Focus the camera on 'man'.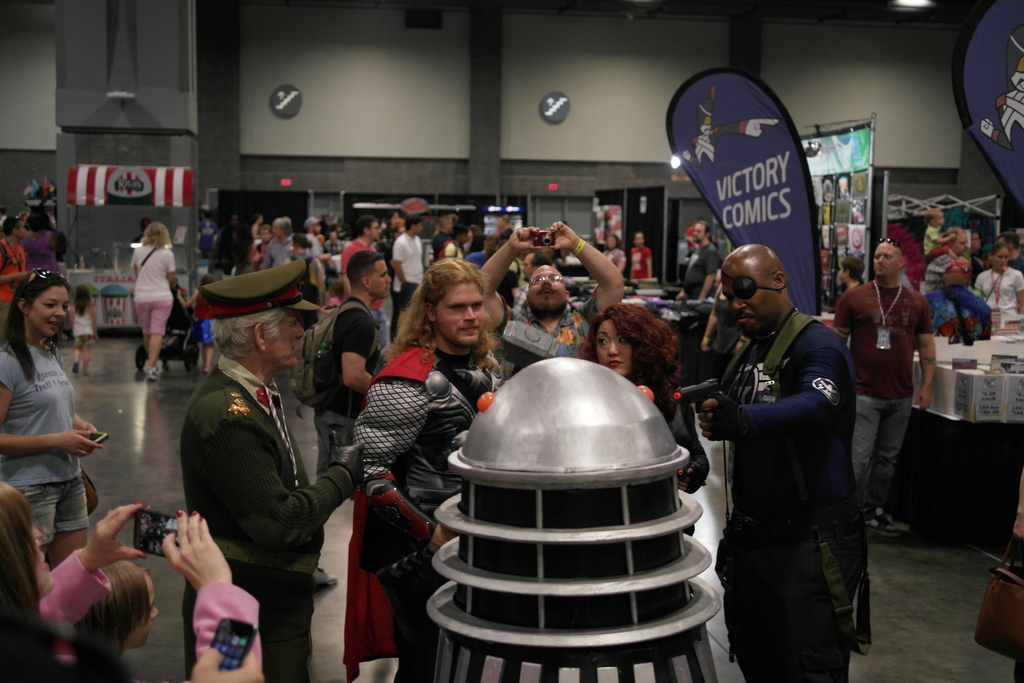
Focus region: box(620, 228, 650, 298).
